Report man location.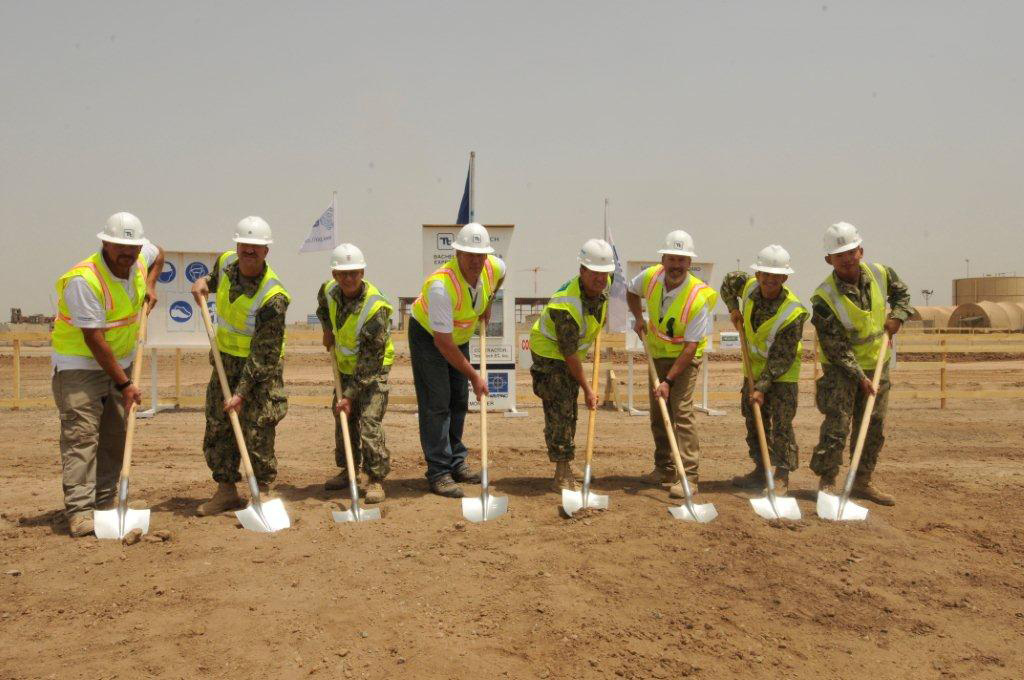
Report: {"x1": 48, "y1": 210, "x2": 165, "y2": 537}.
